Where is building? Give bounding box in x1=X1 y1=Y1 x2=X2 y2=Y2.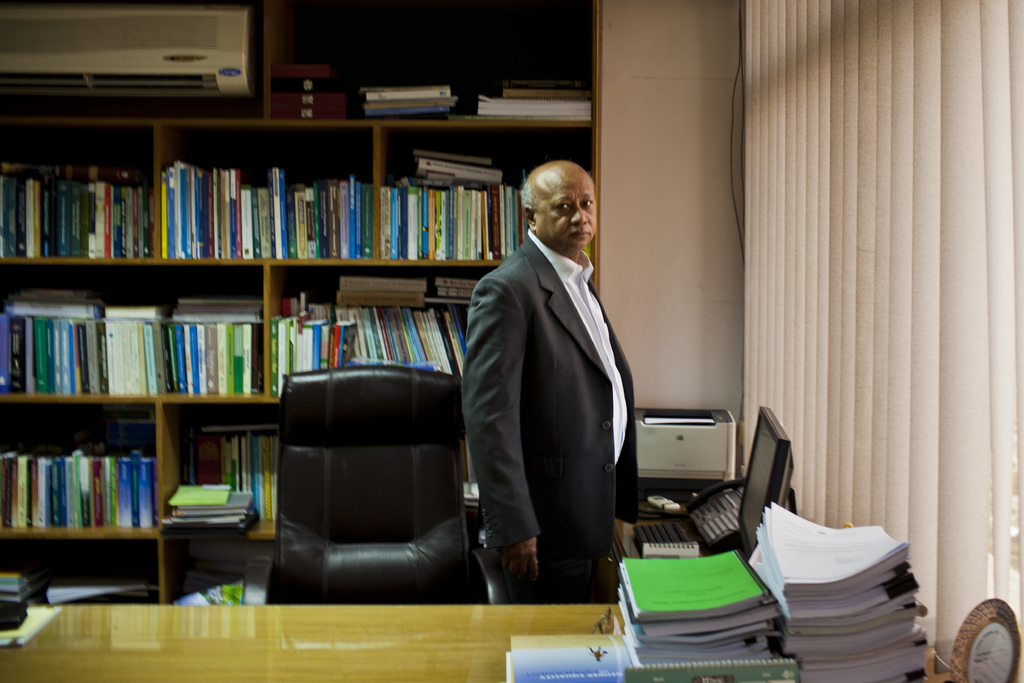
x1=0 y1=0 x2=1023 y2=682.
